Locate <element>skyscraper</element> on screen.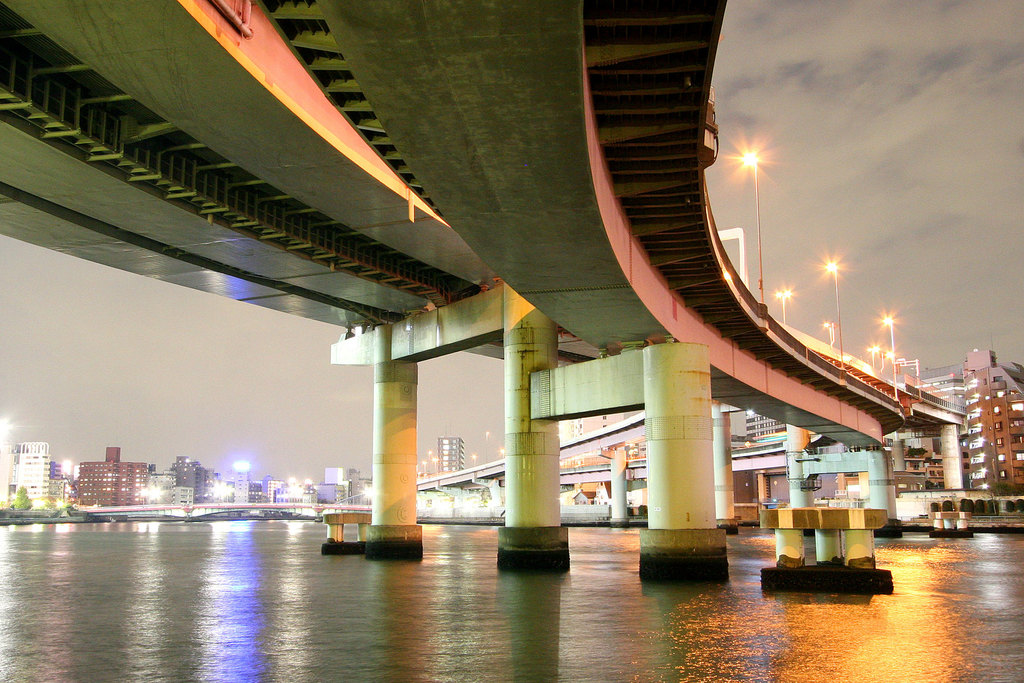
On screen at 0/441/18/513.
